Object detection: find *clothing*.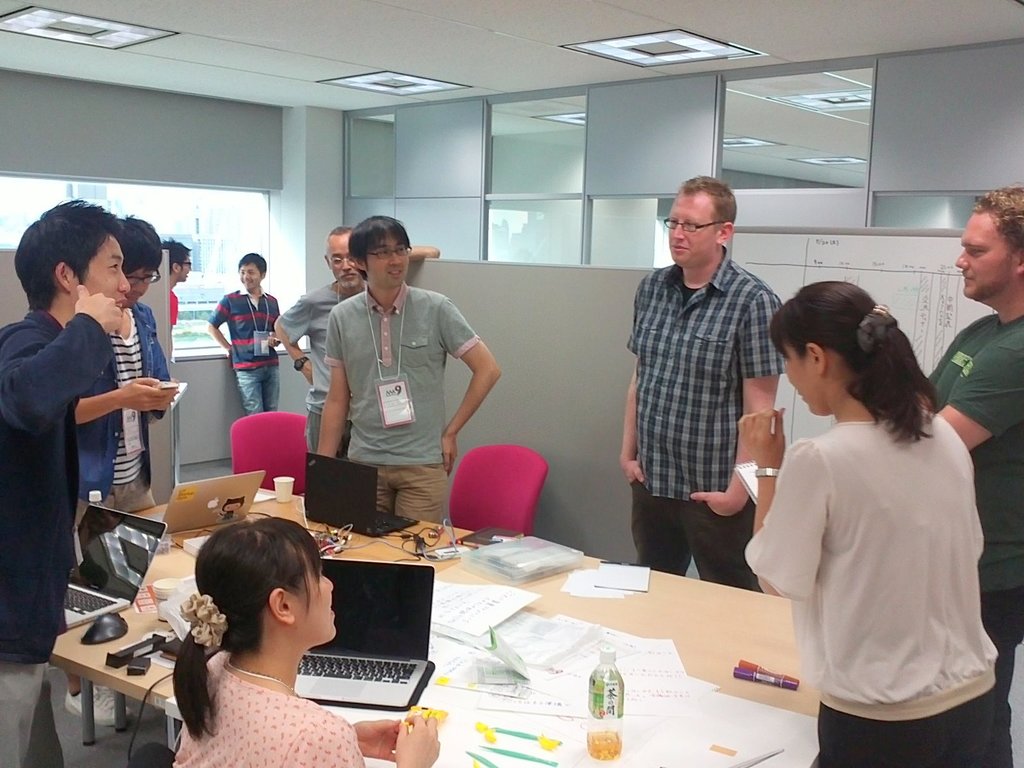
bbox(0, 303, 113, 762).
